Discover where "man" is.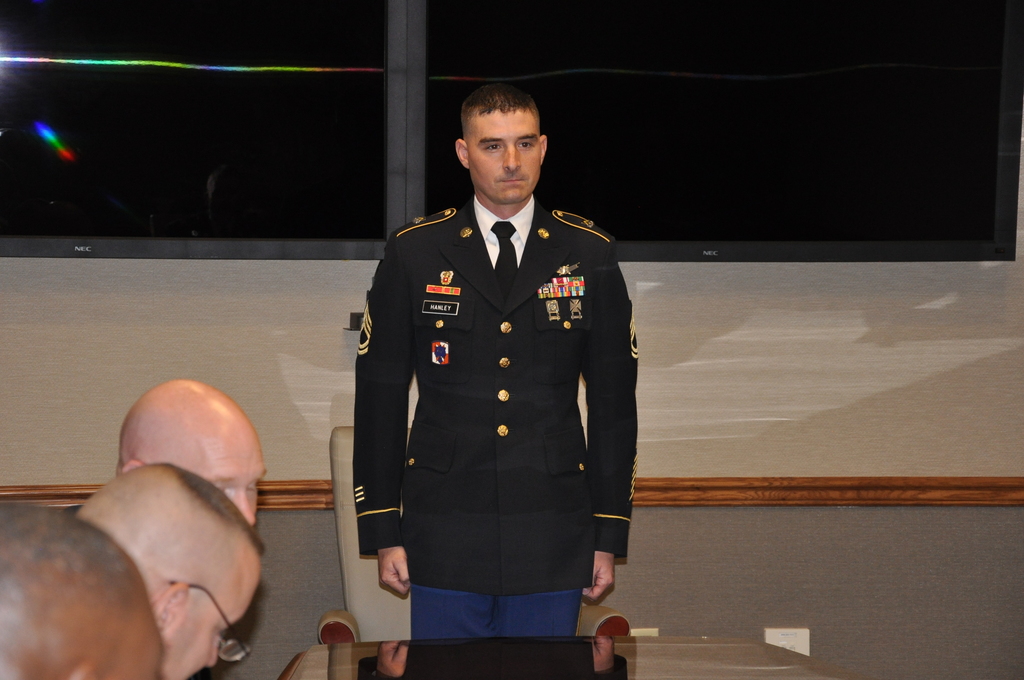
Discovered at region(68, 461, 265, 679).
